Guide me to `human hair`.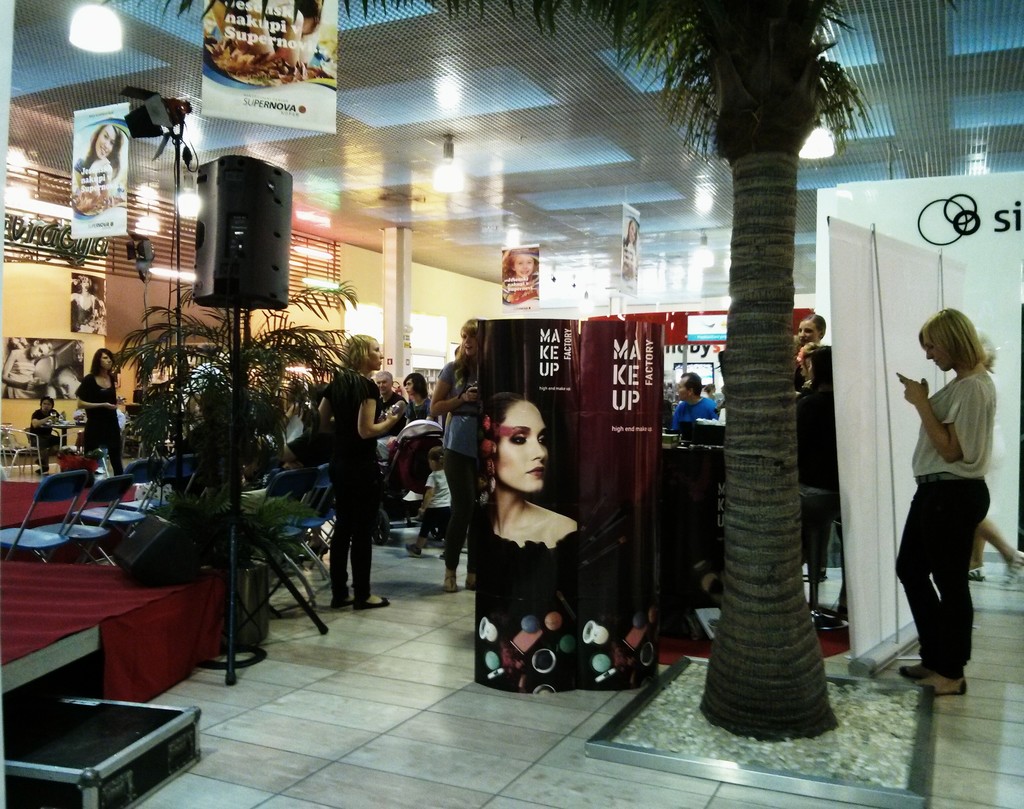
Guidance: <region>82, 122, 124, 182</region>.
